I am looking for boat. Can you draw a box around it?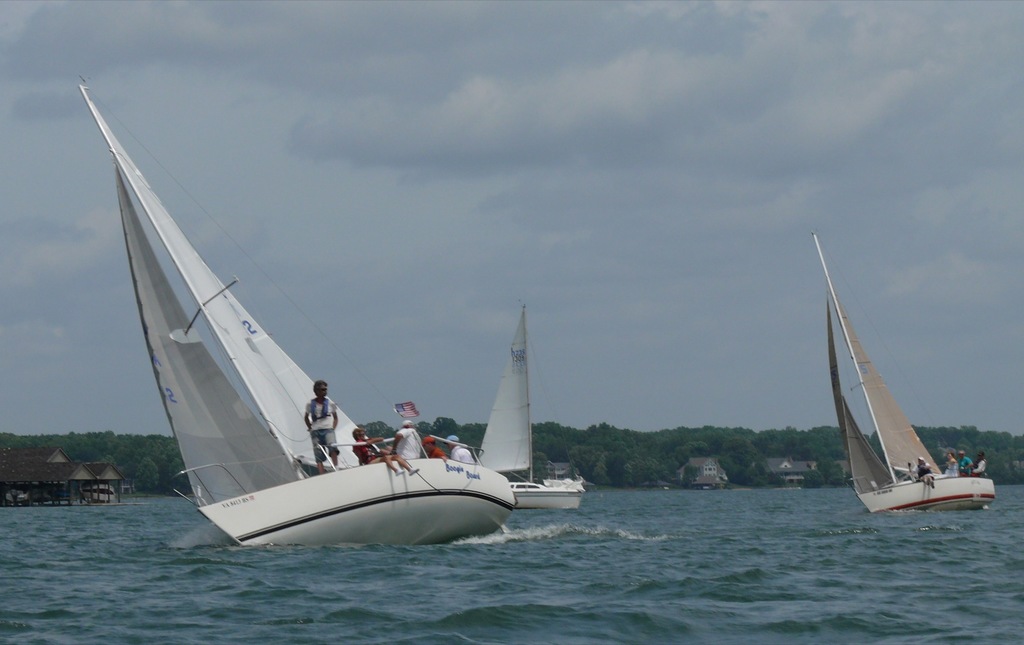
Sure, the bounding box is {"x1": 474, "y1": 304, "x2": 587, "y2": 516}.
